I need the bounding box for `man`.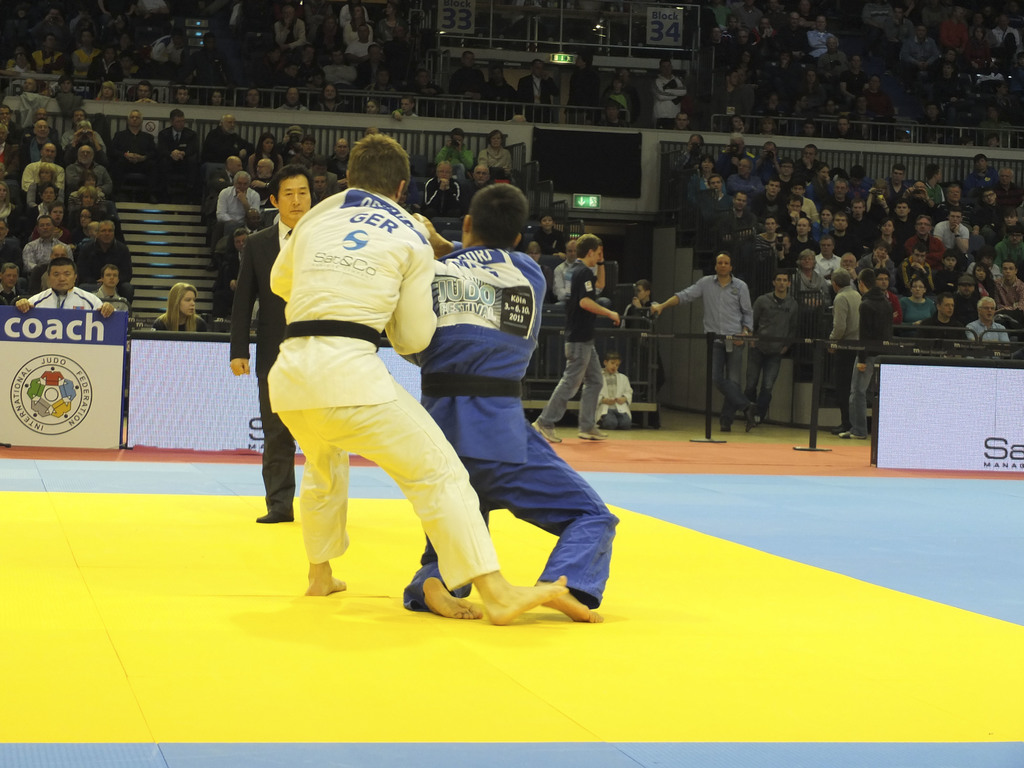
Here it is: crop(892, 246, 938, 299).
